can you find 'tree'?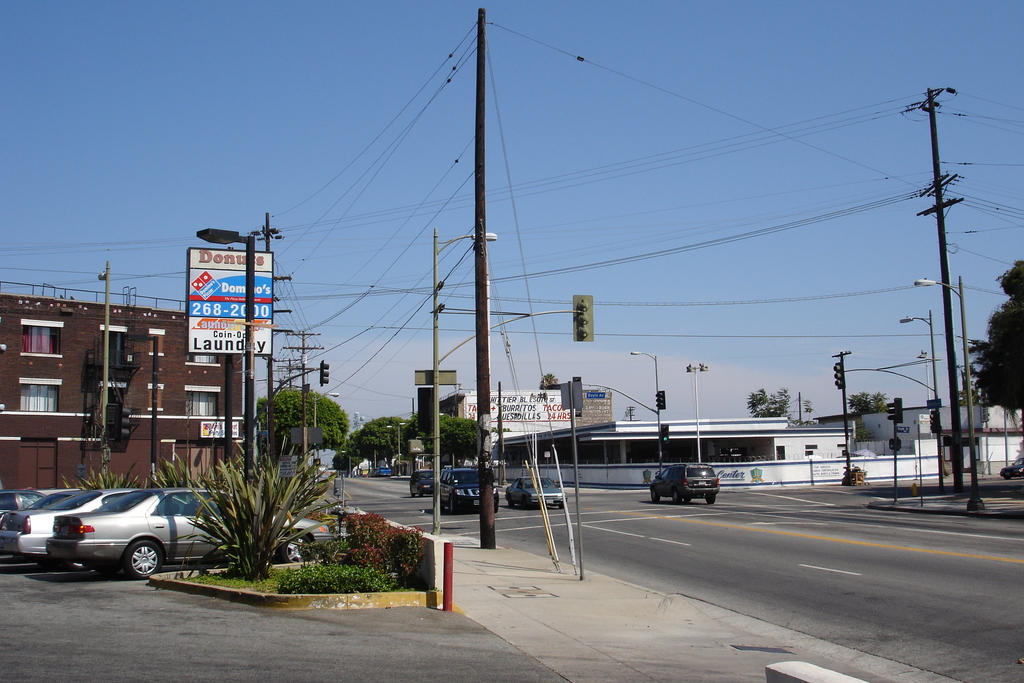
Yes, bounding box: select_region(535, 374, 556, 387).
